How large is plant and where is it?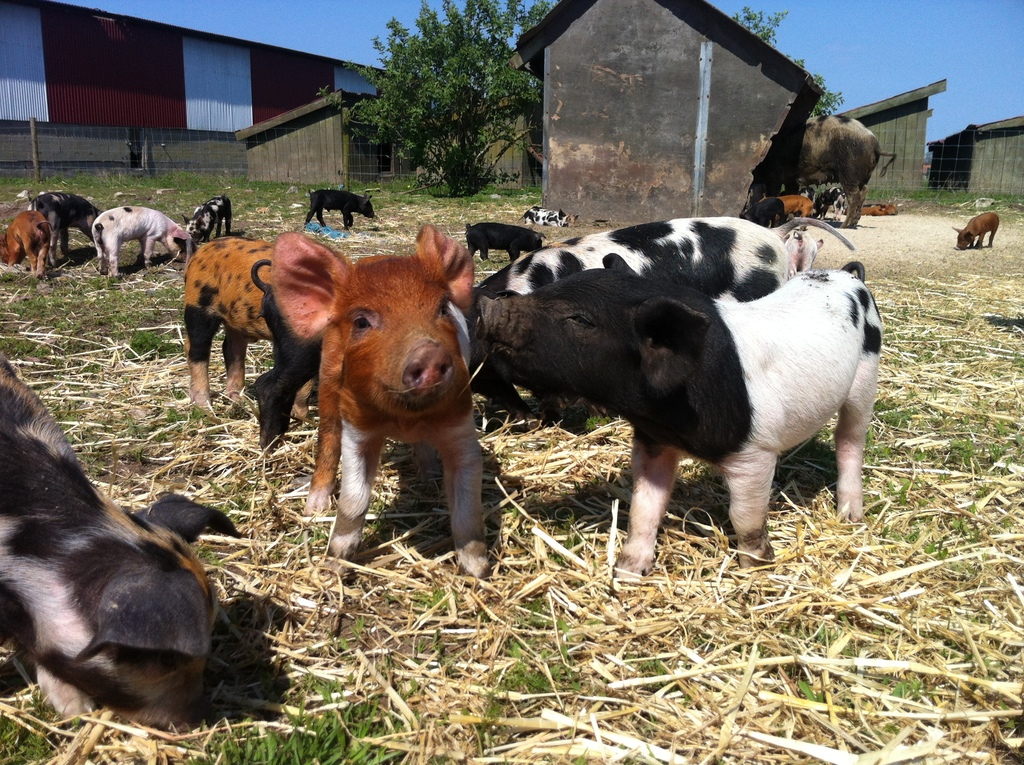
Bounding box: 950 506 974 535.
